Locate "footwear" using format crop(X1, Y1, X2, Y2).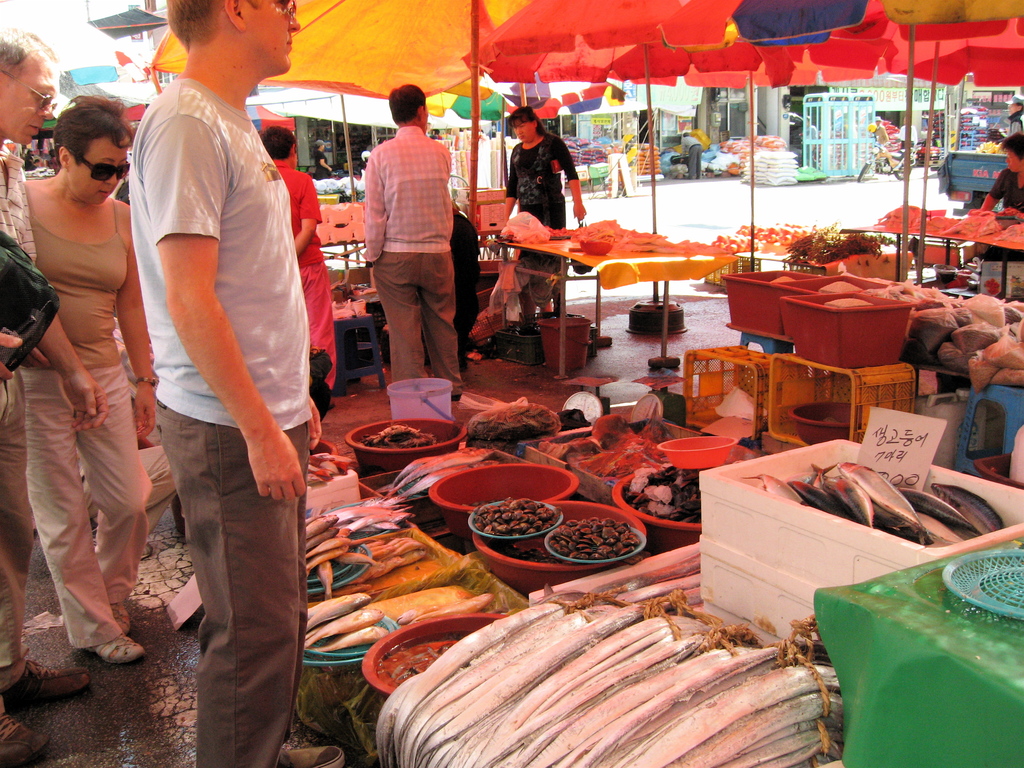
crop(95, 631, 143, 663).
